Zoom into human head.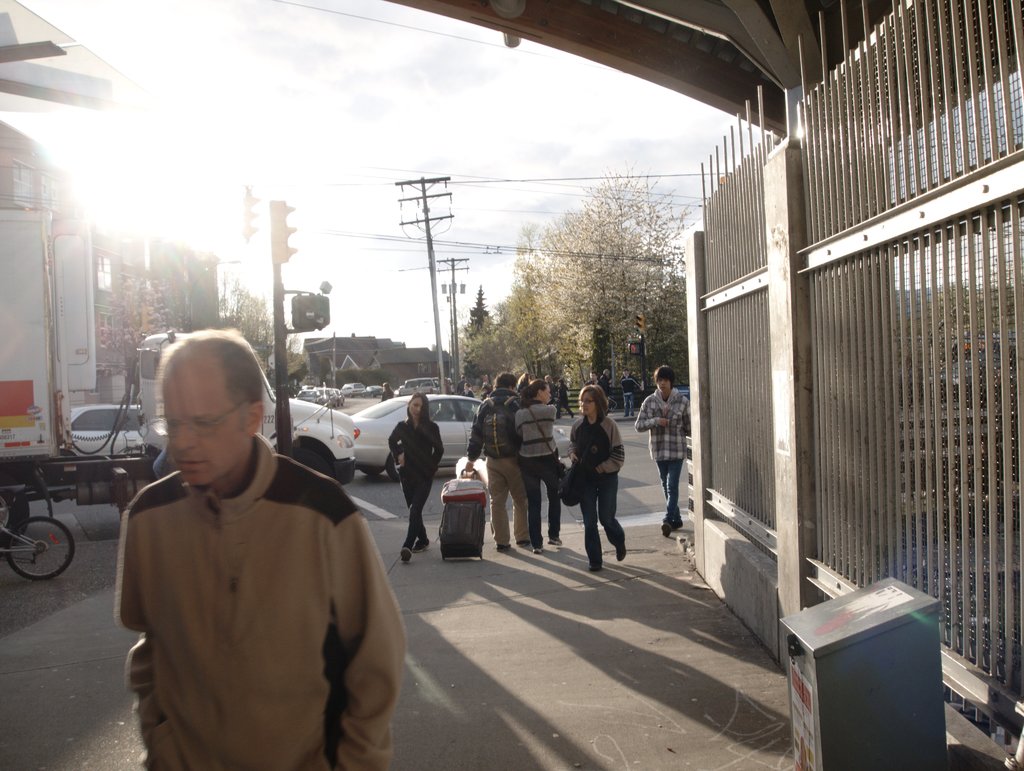
Zoom target: locate(496, 371, 517, 390).
